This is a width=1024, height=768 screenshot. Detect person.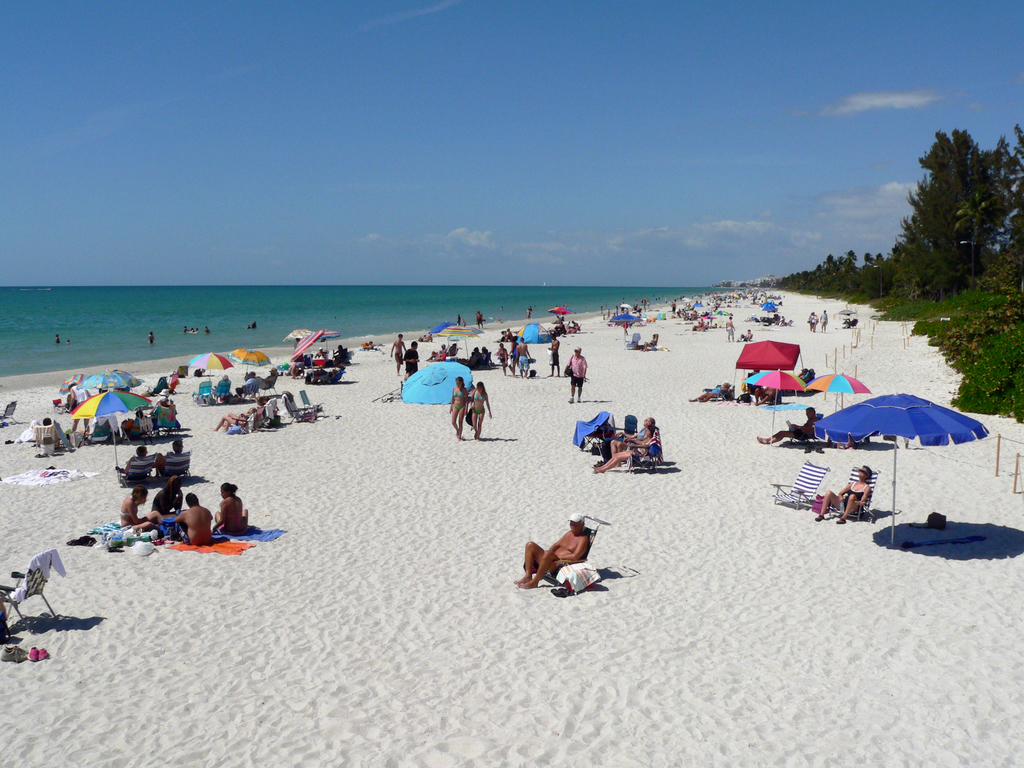
region(612, 413, 655, 468).
